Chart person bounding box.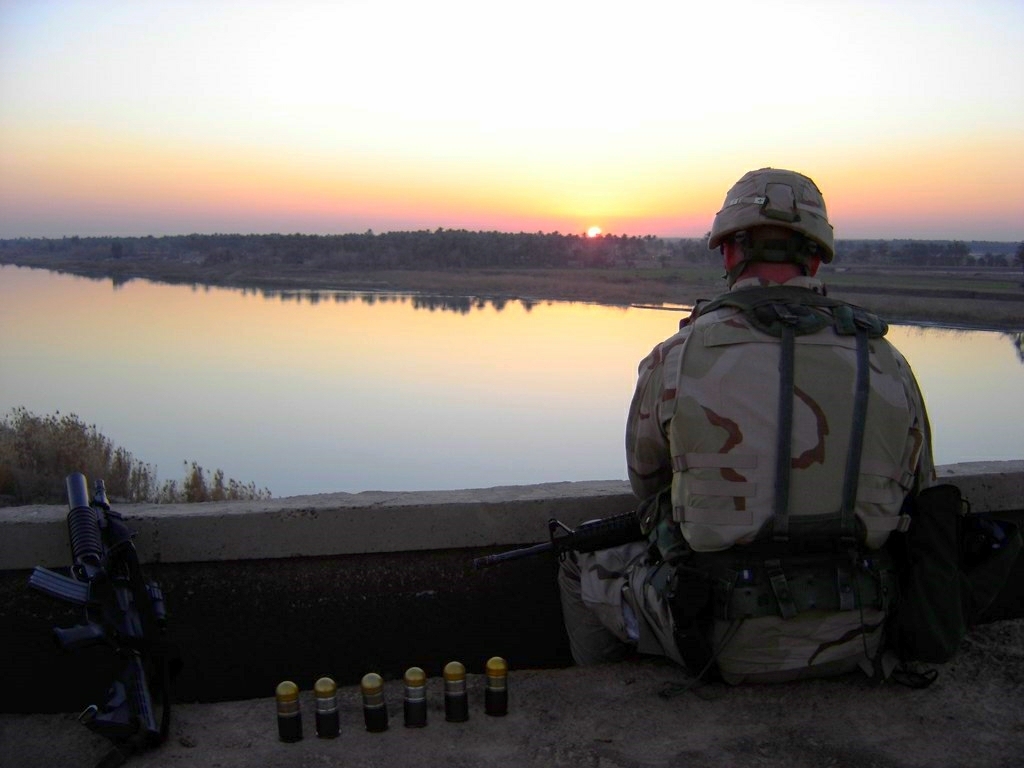
Charted: BBox(624, 184, 933, 644).
